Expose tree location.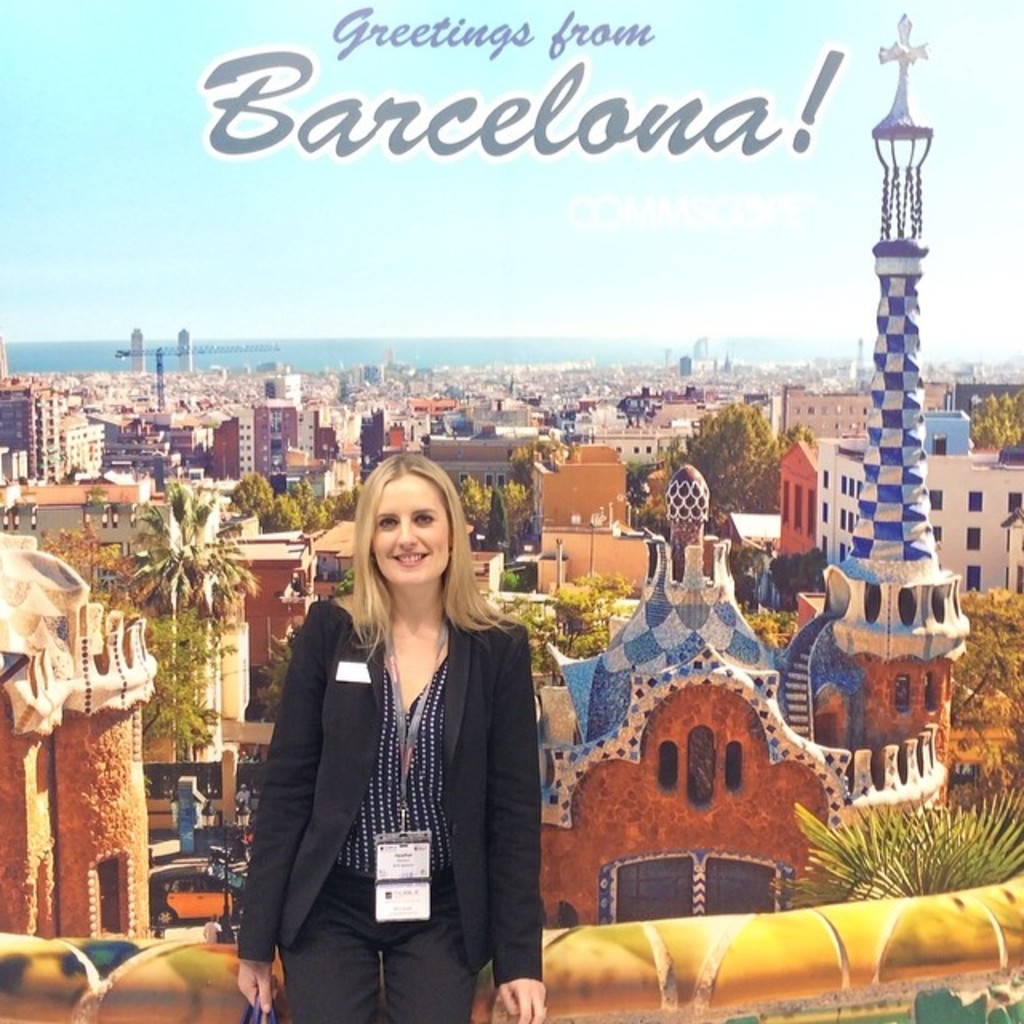
Exposed at bbox(966, 382, 1022, 461).
